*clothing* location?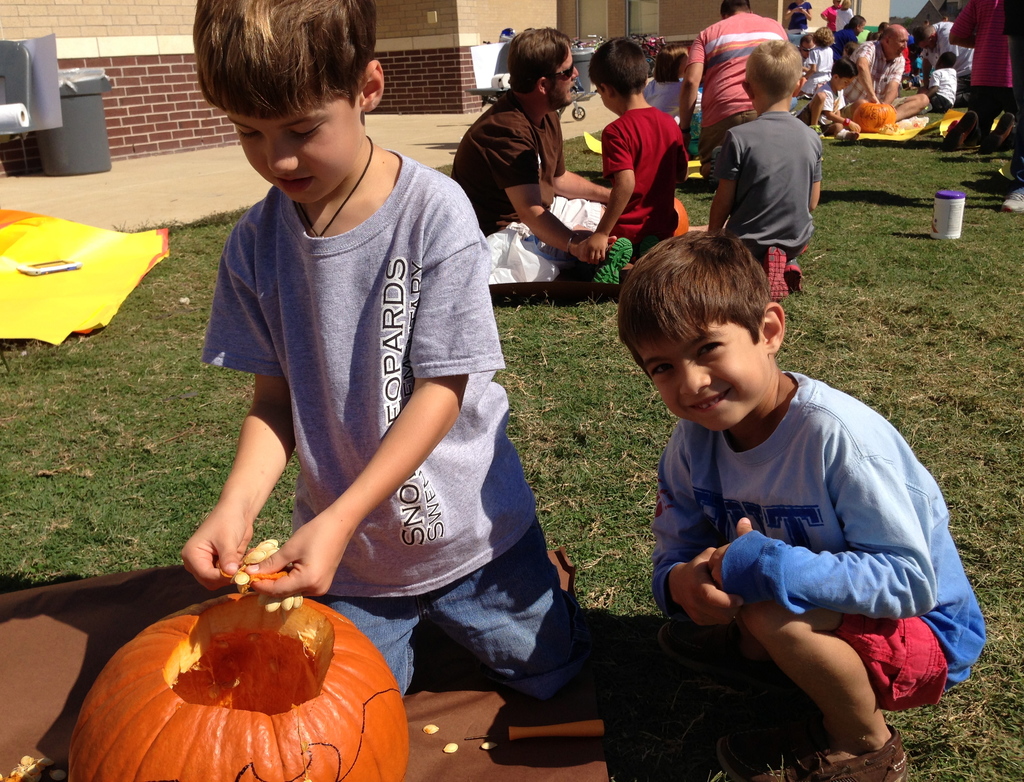
[left=924, top=58, right=957, bottom=116]
